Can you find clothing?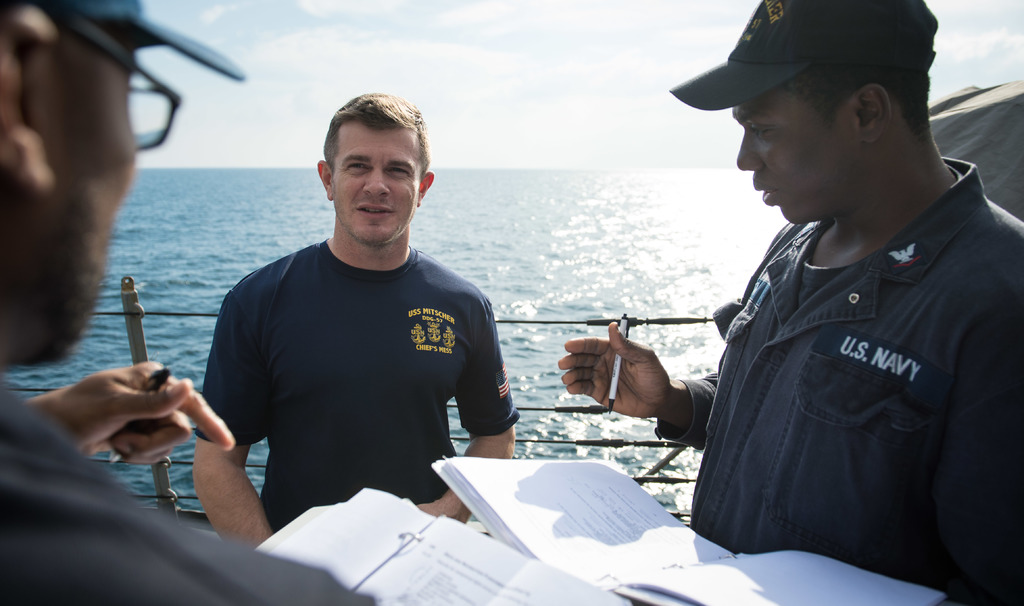
Yes, bounding box: l=192, t=243, r=522, b=532.
